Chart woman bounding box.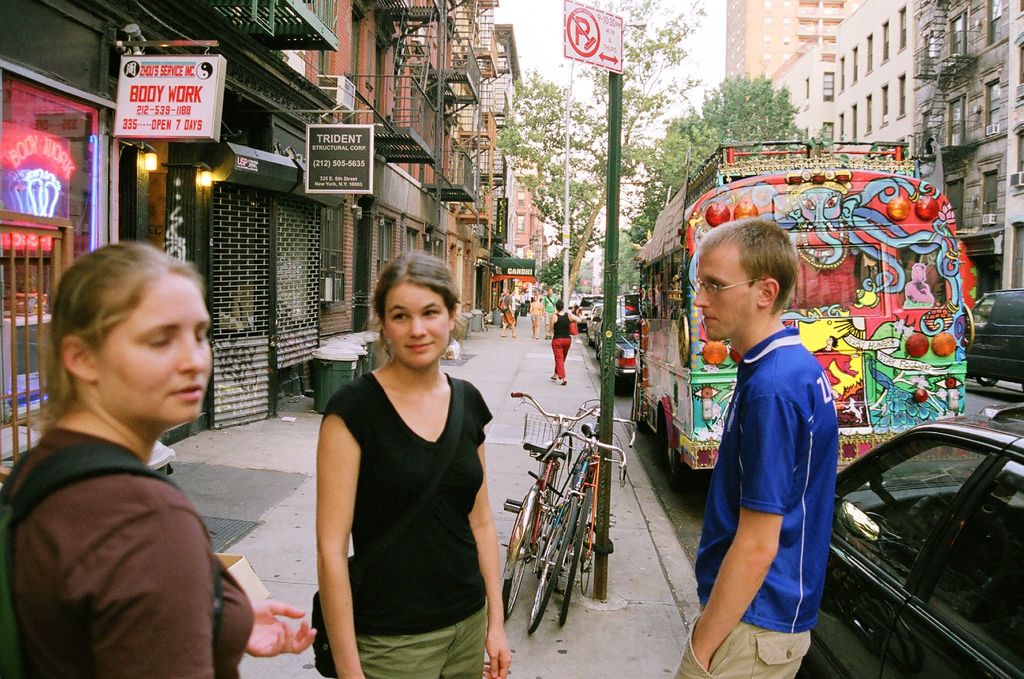
Charted: 550,302,581,382.
